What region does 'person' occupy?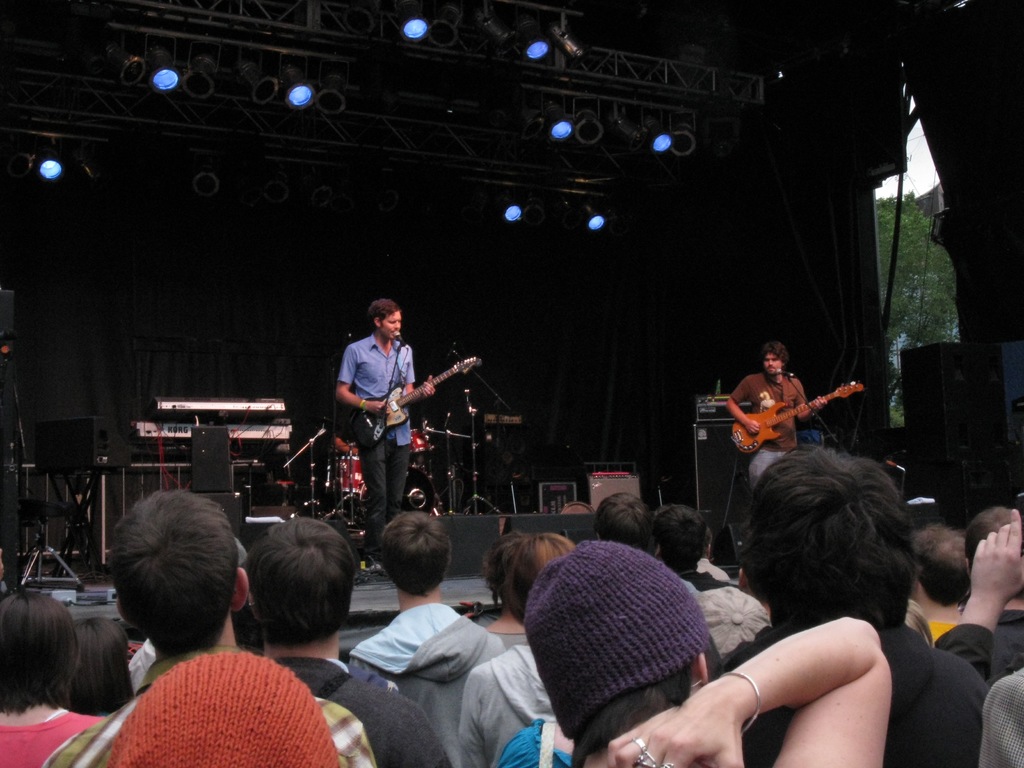
0/588/111/767.
